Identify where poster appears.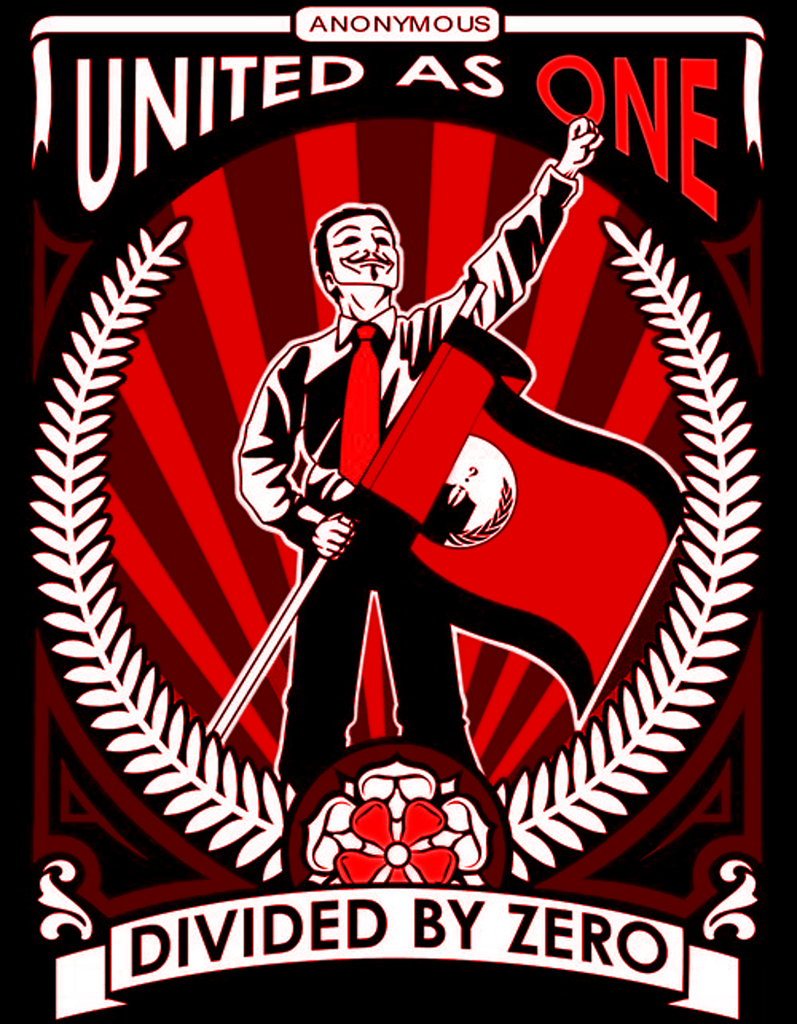
Appears at 0, 0, 796, 1023.
